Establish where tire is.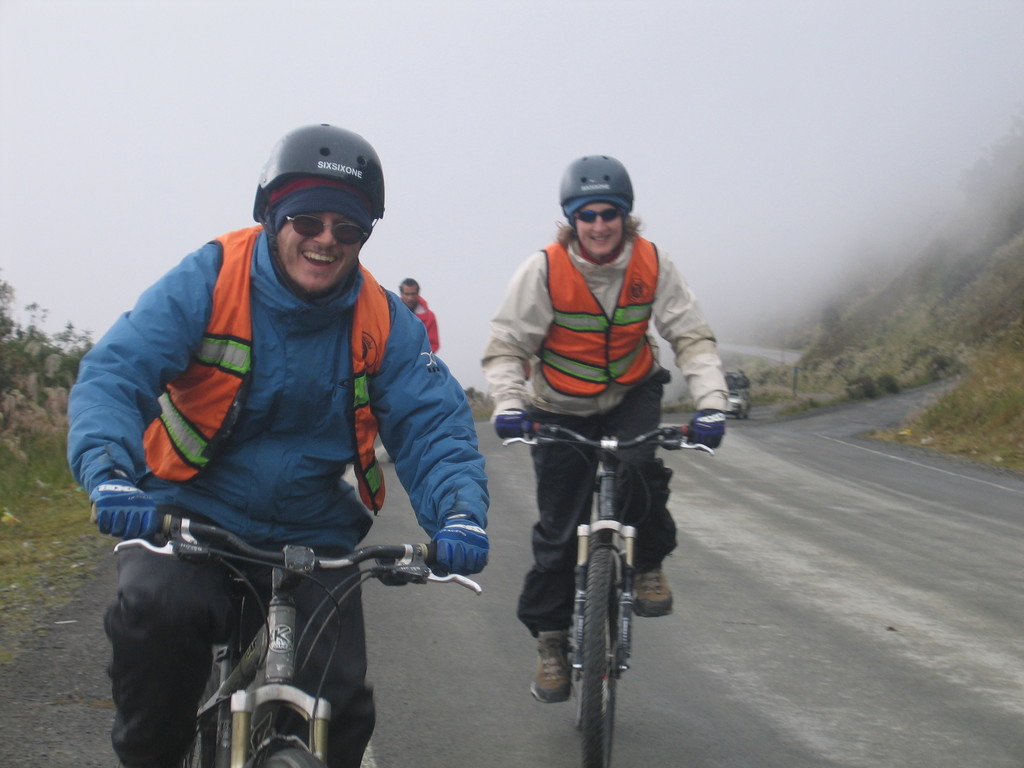
Established at [580,548,618,767].
